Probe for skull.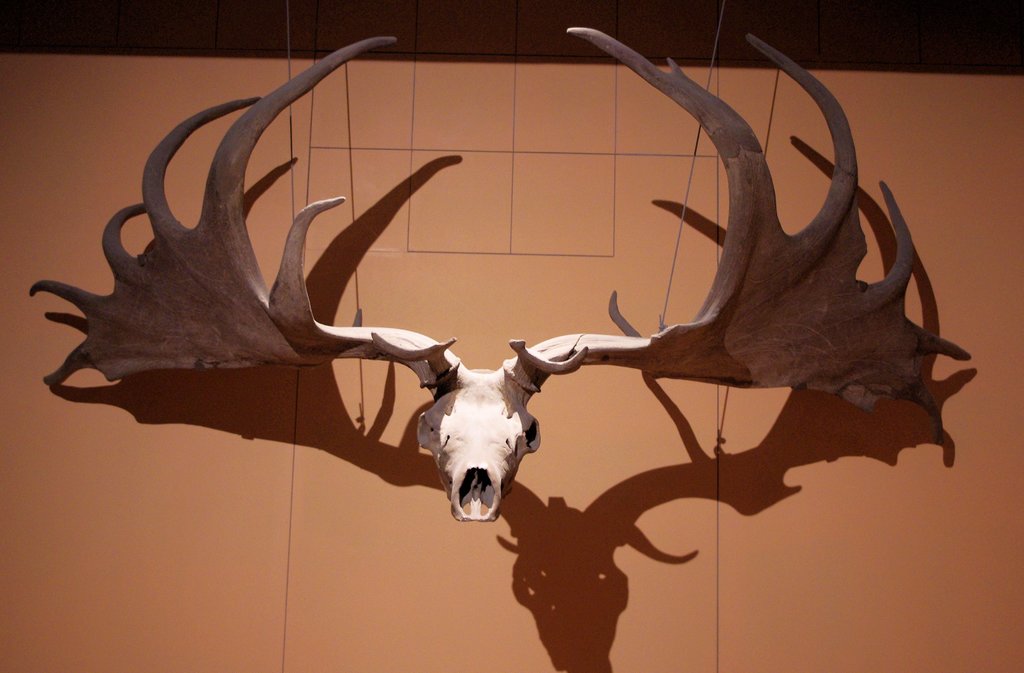
Probe result: Rect(231, 15, 911, 563).
